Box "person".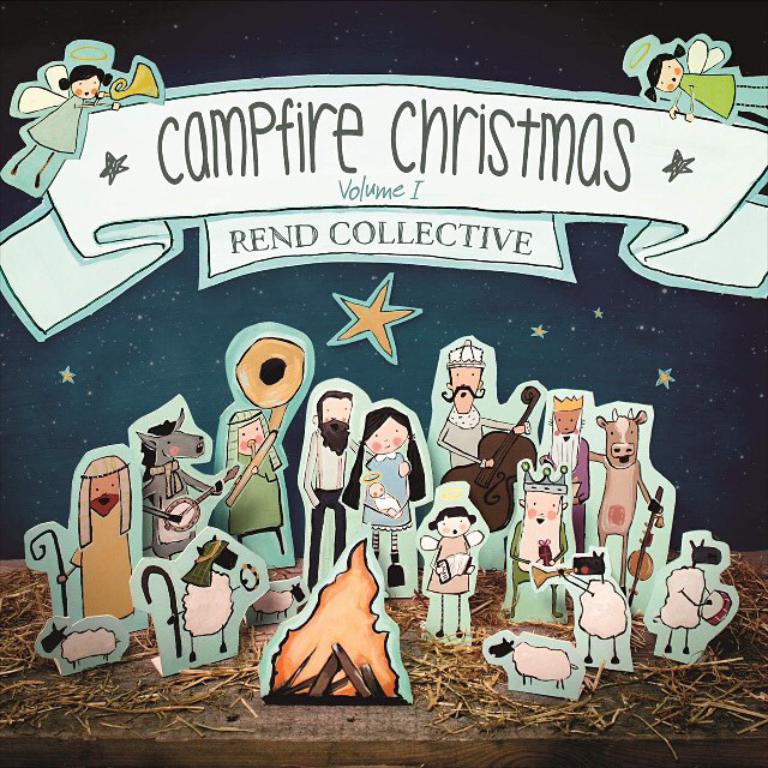
bbox=[226, 413, 287, 560].
